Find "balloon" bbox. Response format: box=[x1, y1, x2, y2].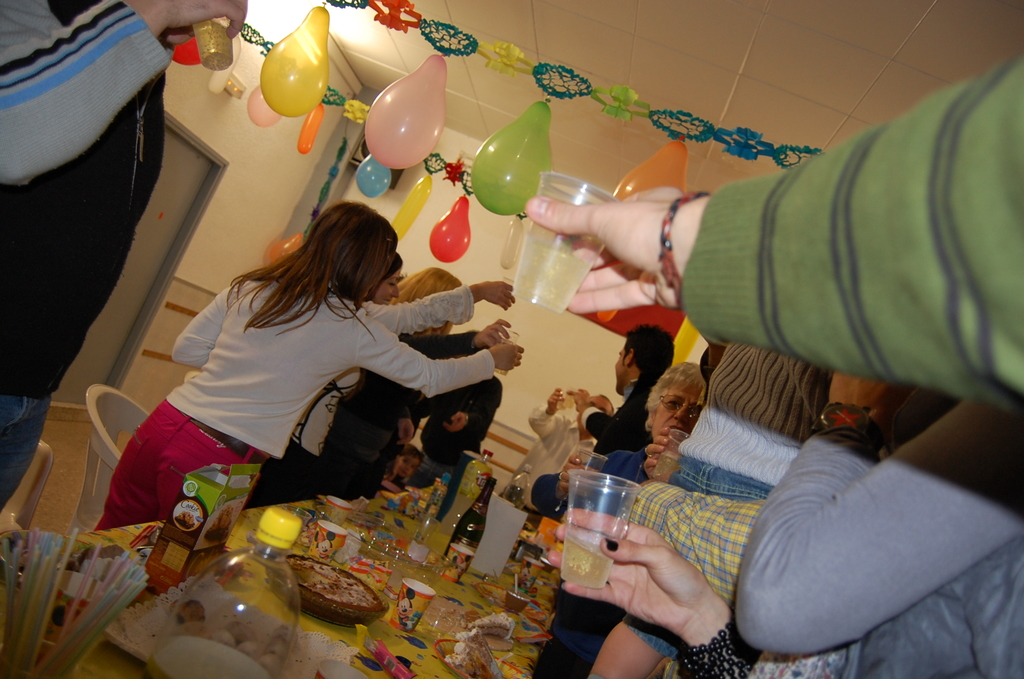
box=[174, 33, 205, 65].
